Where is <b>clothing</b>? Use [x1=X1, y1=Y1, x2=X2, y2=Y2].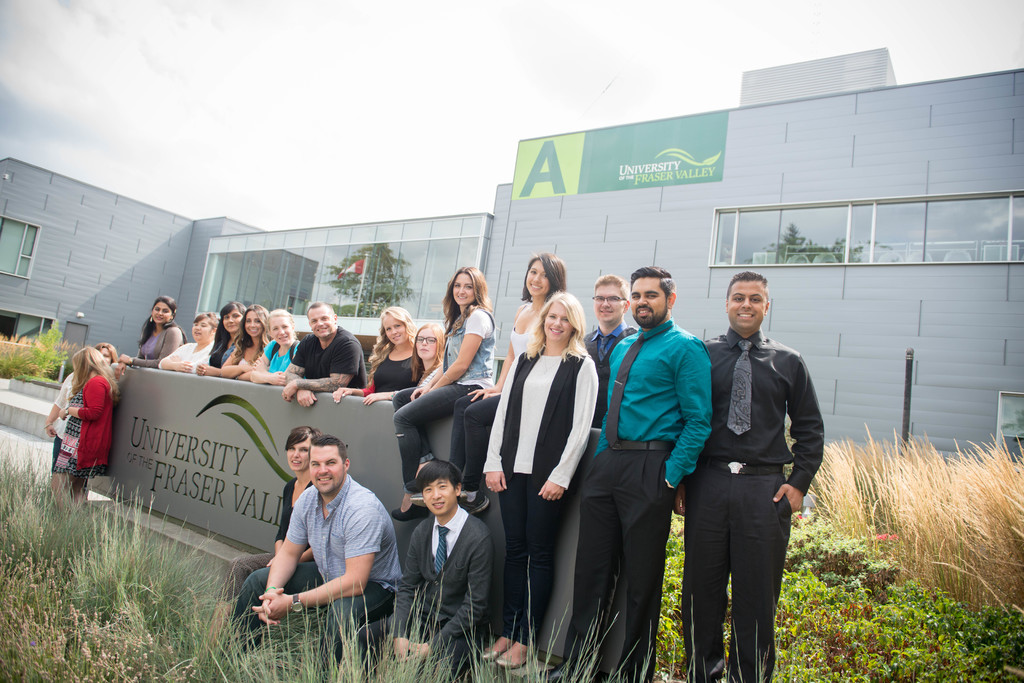
[x1=53, y1=361, x2=118, y2=453].
